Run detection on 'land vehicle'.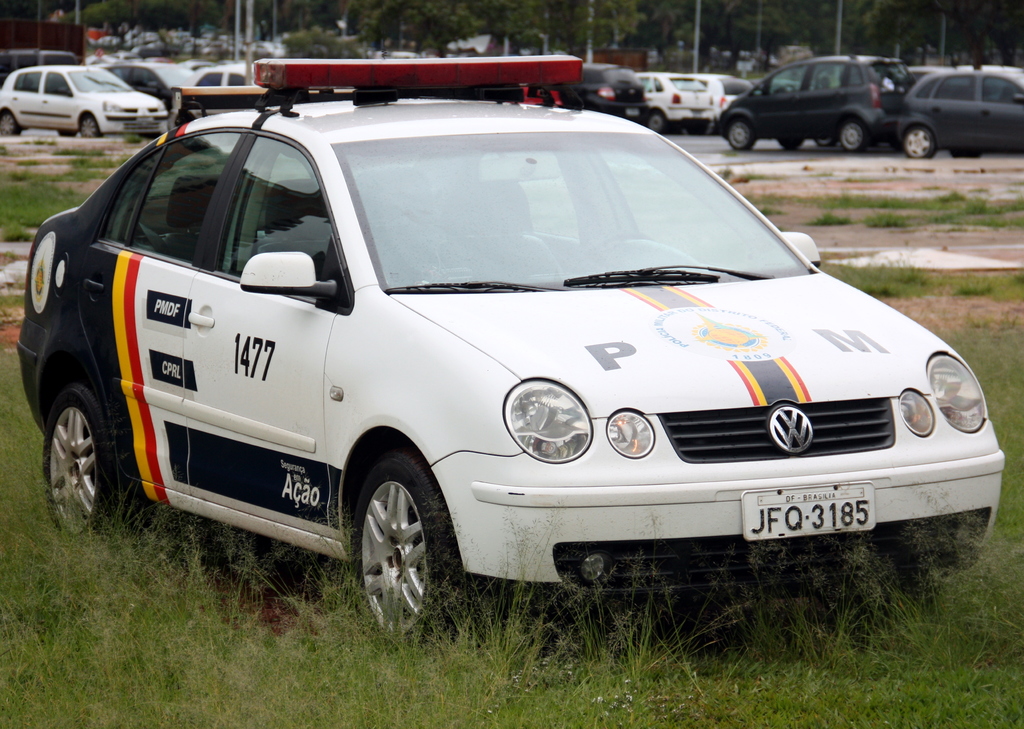
Result: bbox(899, 67, 1023, 161).
